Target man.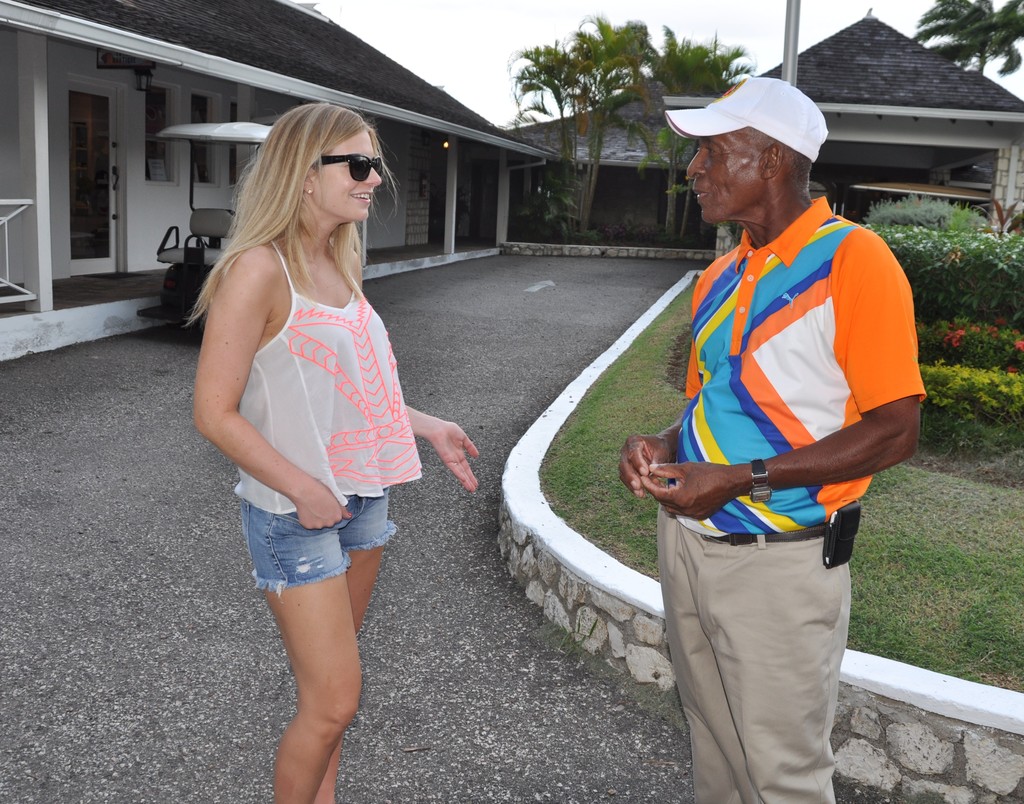
Target region: BBox(616, 76, 927, 803).
